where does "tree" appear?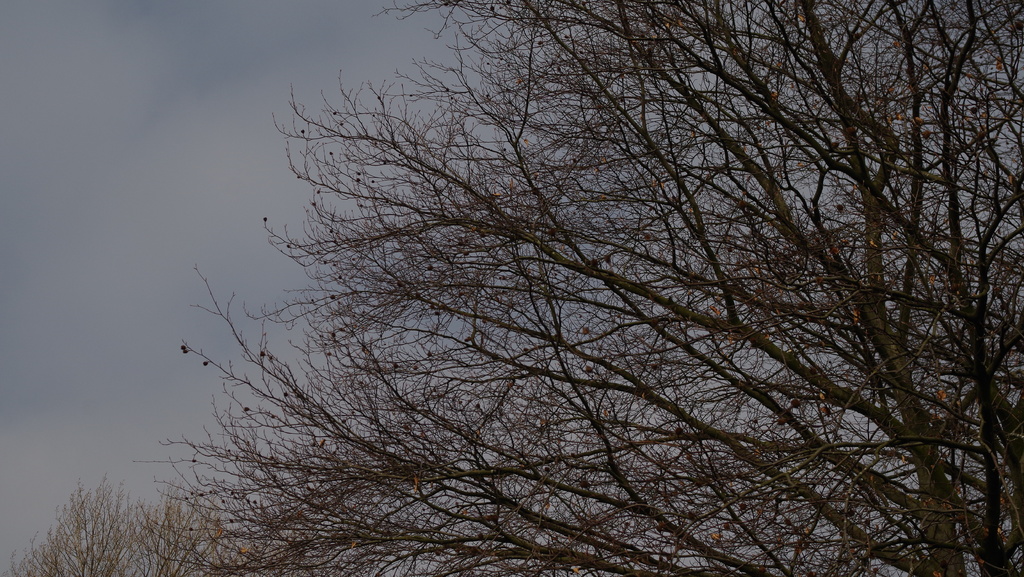
Appears at 6,461,246,576.
